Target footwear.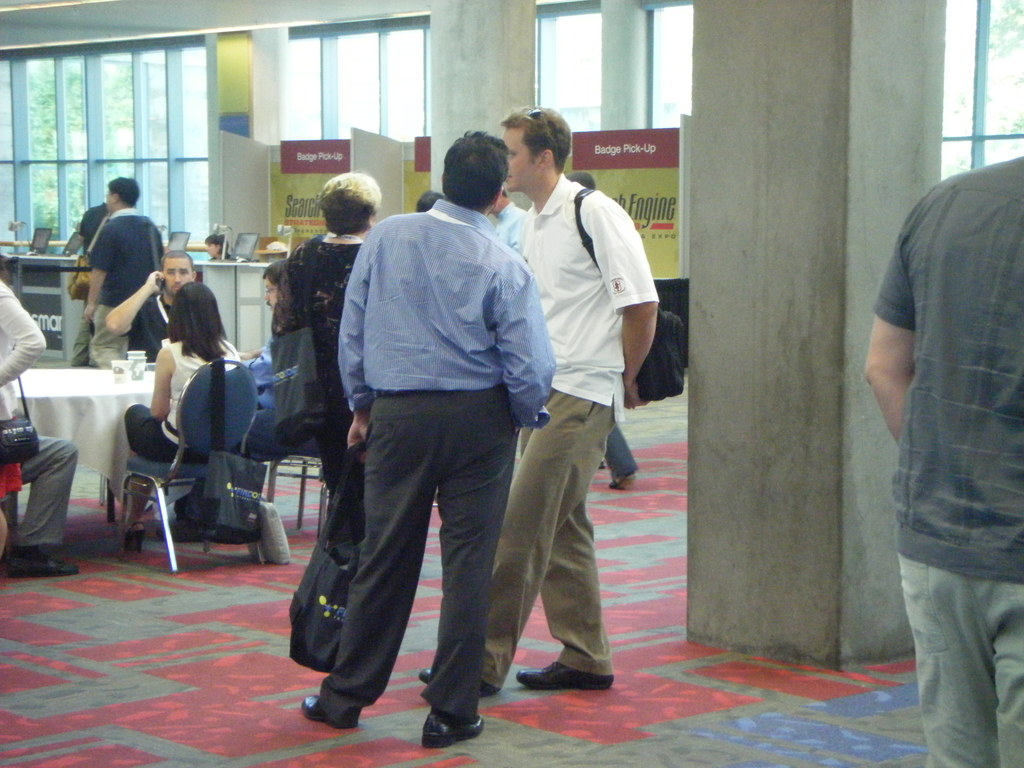
Target region: x1=10, y1=547, x2=79, y2=573.
